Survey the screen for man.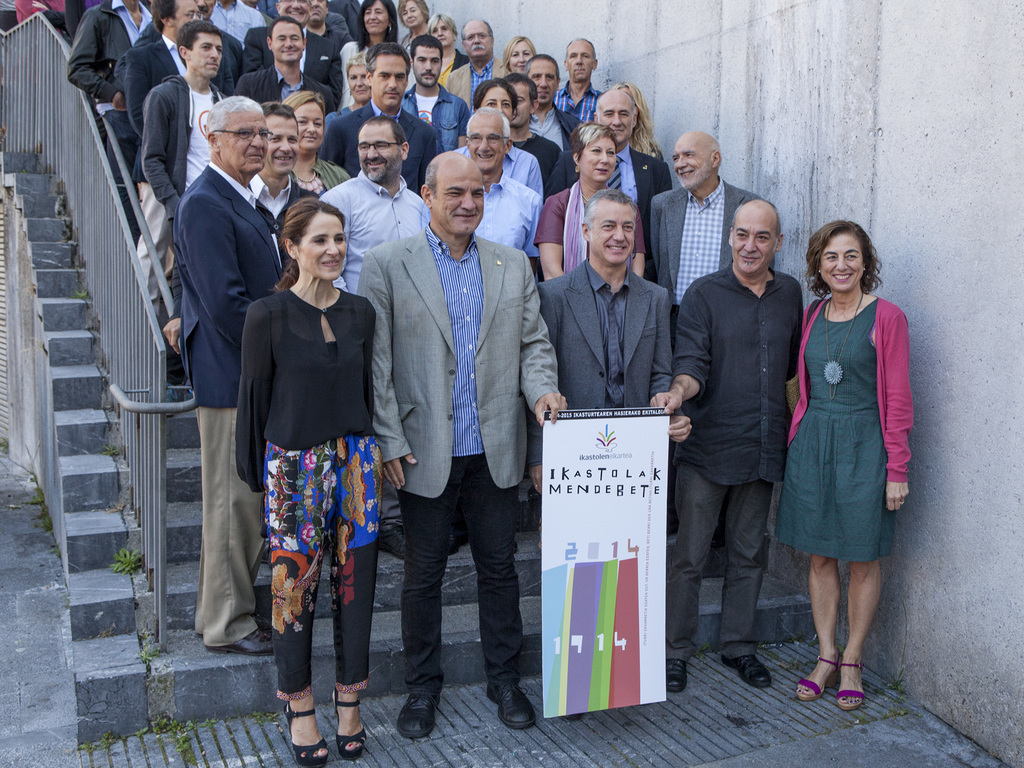
Survey found: 358/123/551/732.
